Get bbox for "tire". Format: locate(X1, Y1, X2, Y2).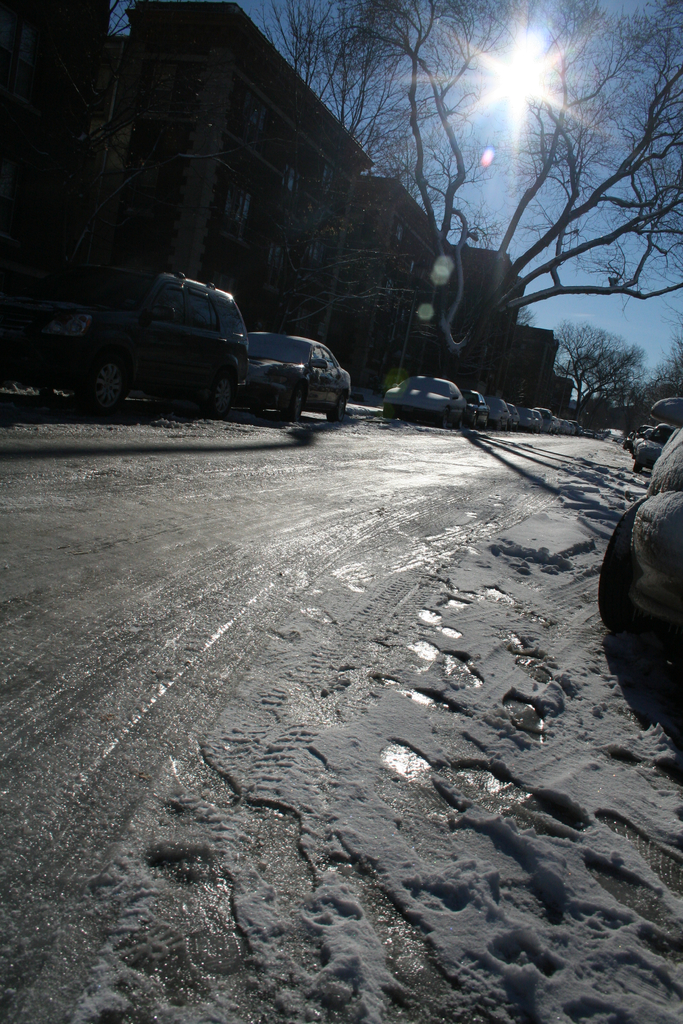
locate(327, 397, 350, 421).
